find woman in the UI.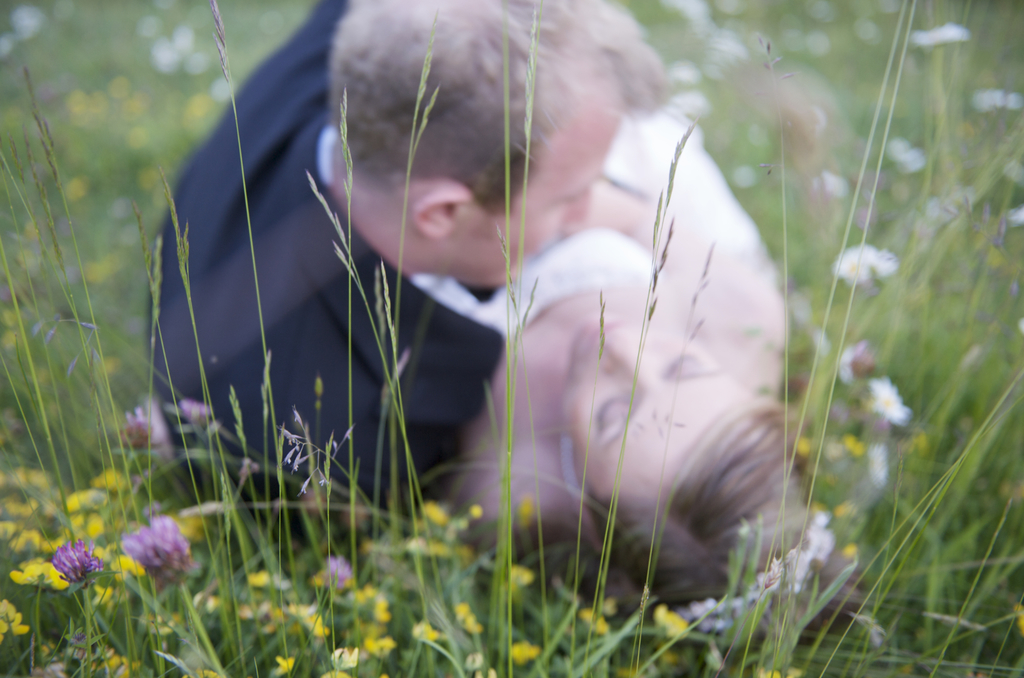
UI element at left=444, top=100, right=876, bottom=651.
